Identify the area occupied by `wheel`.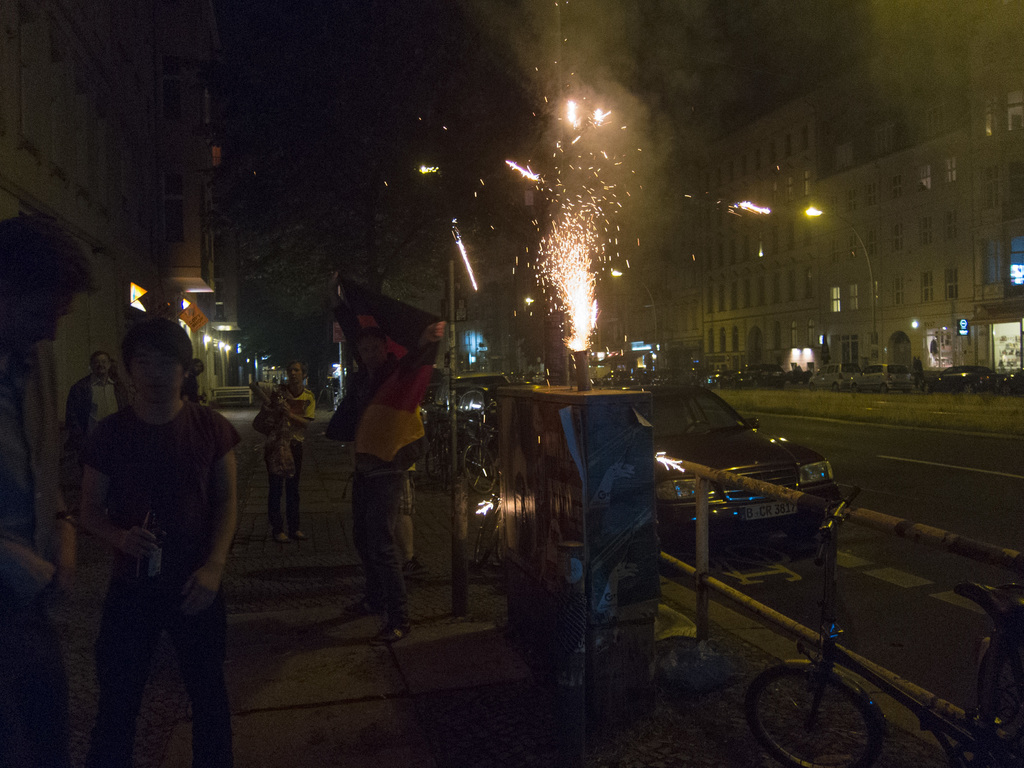
Area: bbox=(742, 665, 888, 767).
